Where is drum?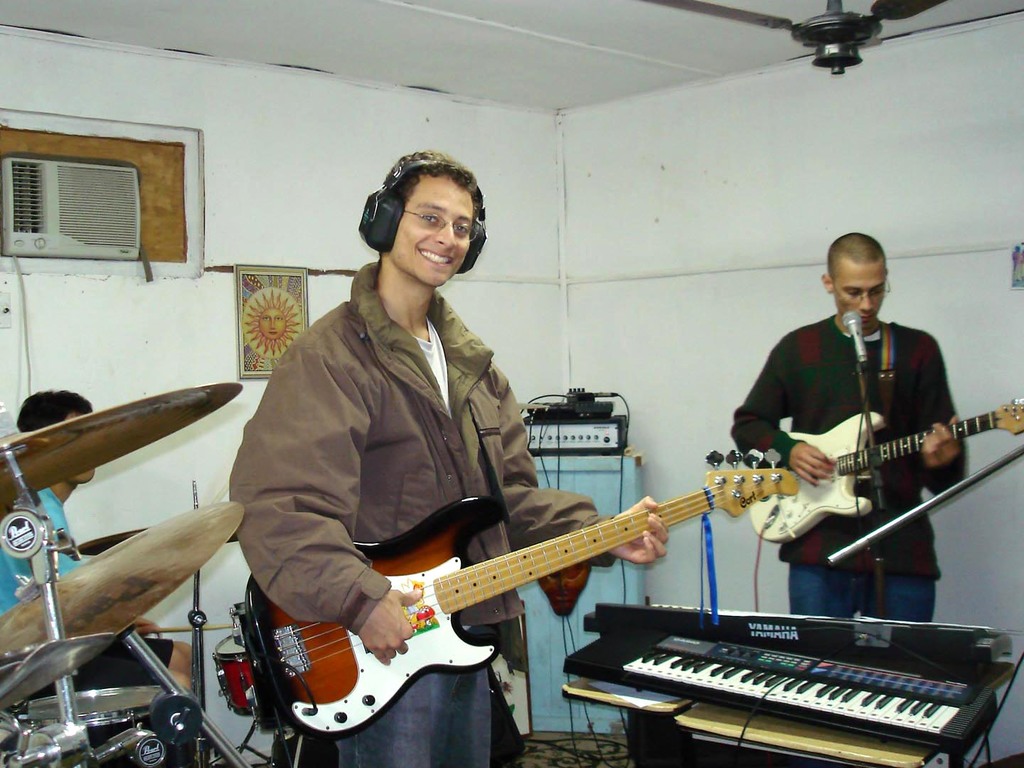
select_region(28, 689, 171, 767).
